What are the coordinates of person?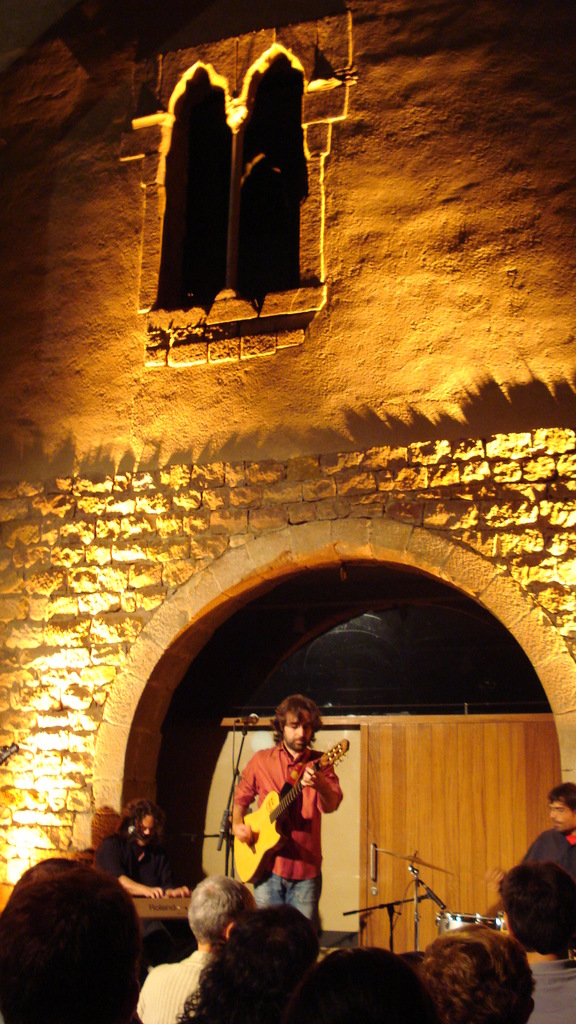
495:861:575:1023.
